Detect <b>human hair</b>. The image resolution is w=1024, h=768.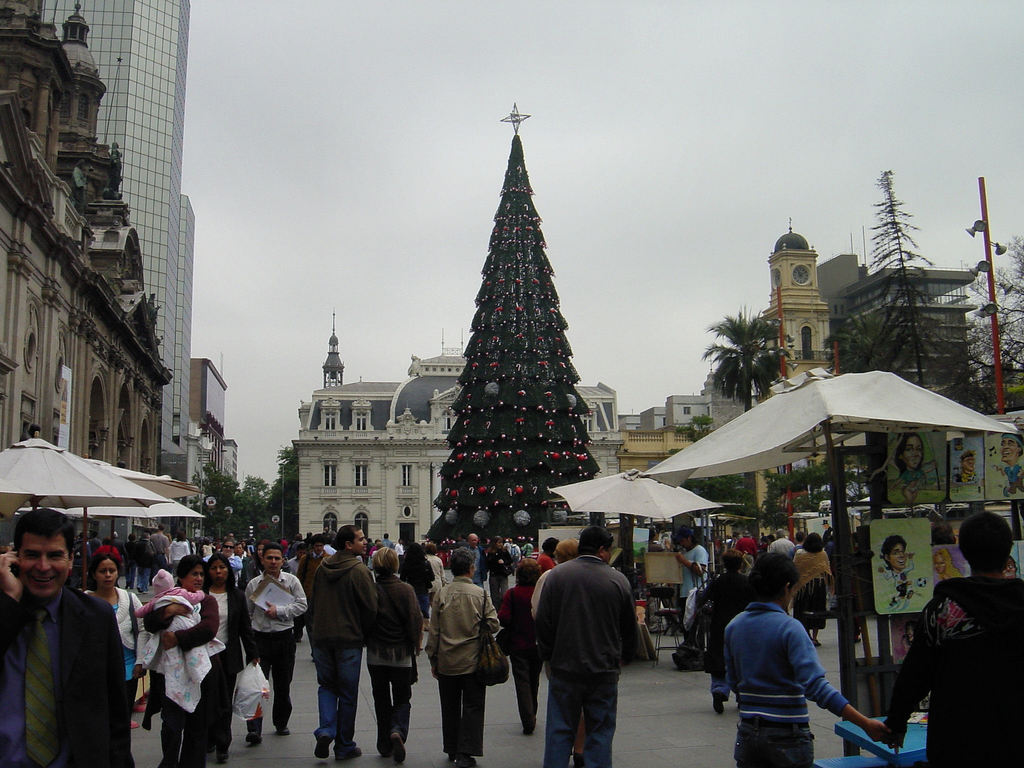
bbox=(12, 509, 79, 566).
